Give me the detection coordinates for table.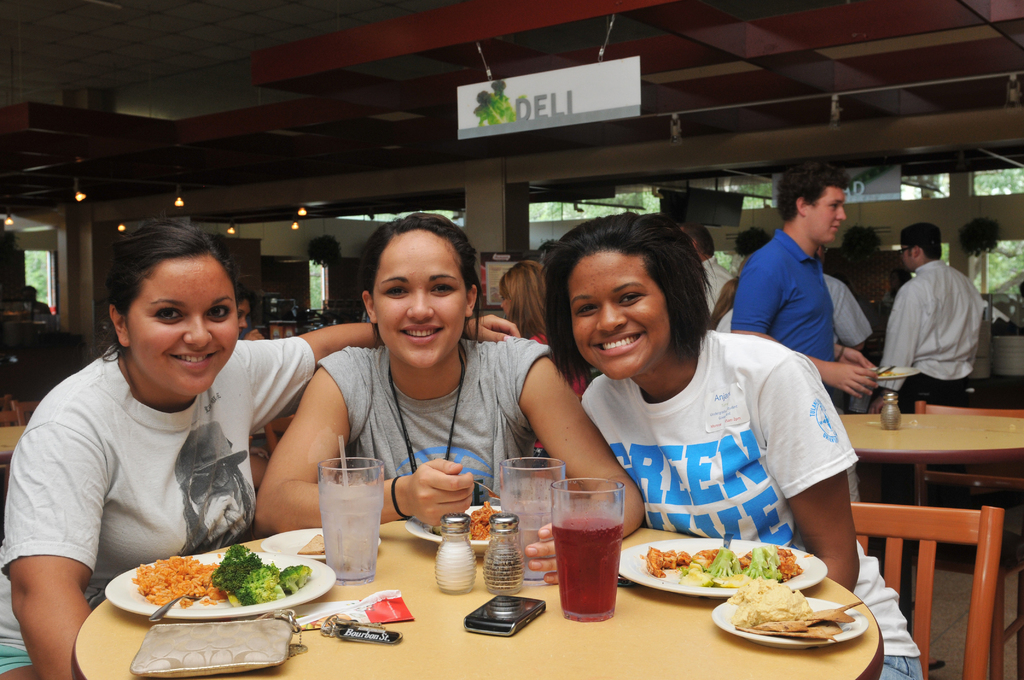
box(0, 424, 31, 455).
